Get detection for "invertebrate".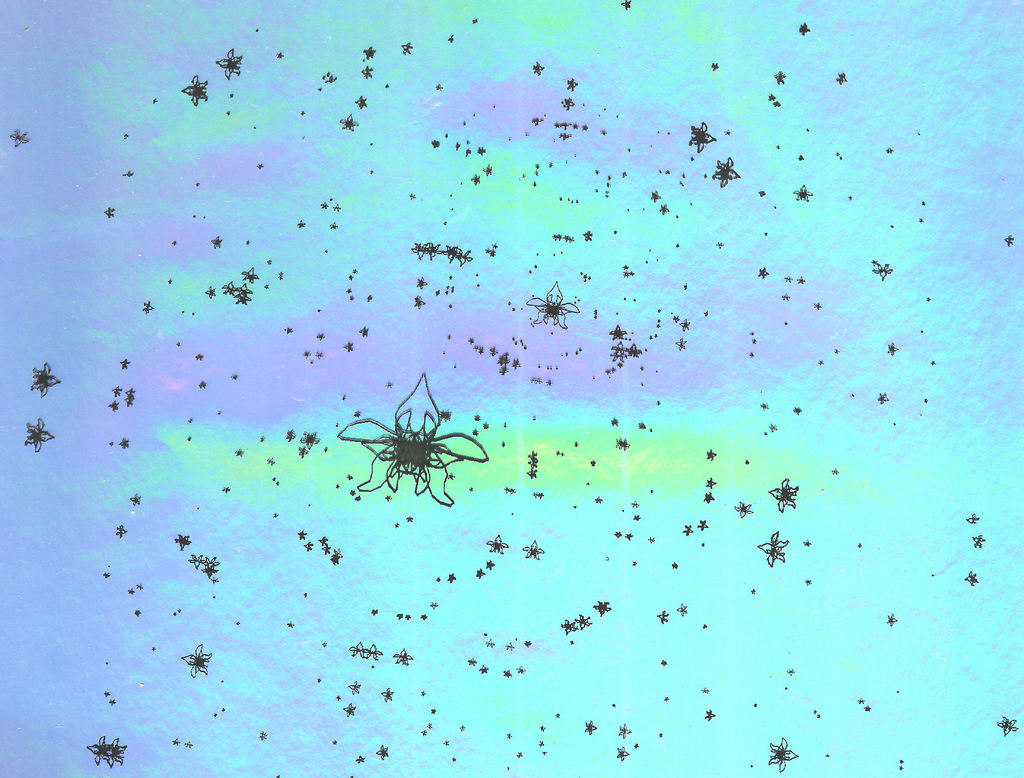
Detection: 189,554,221,583.
